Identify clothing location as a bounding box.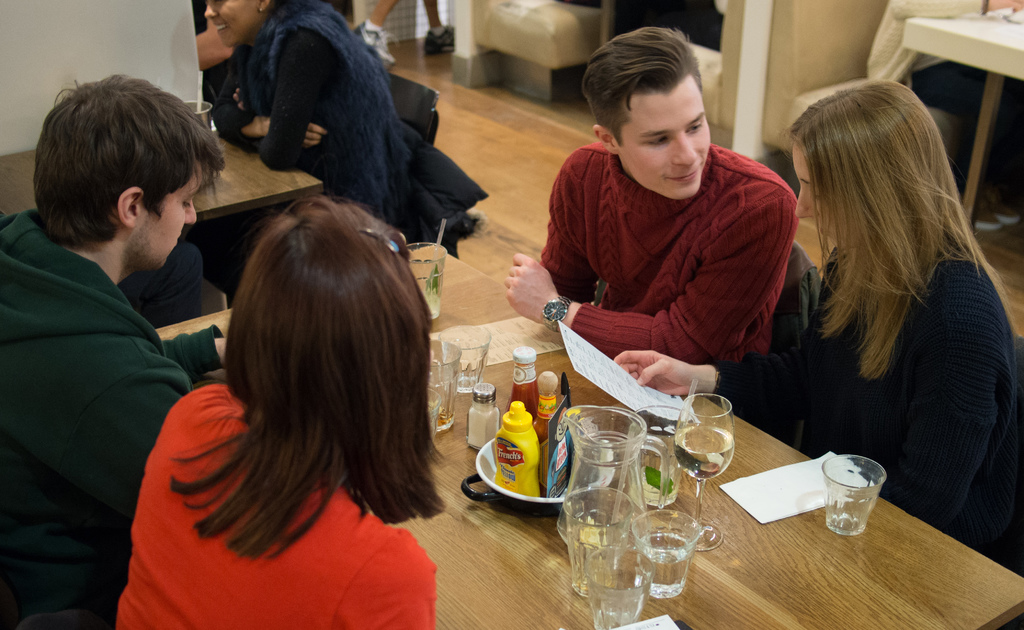
[767,165,1016,535].
